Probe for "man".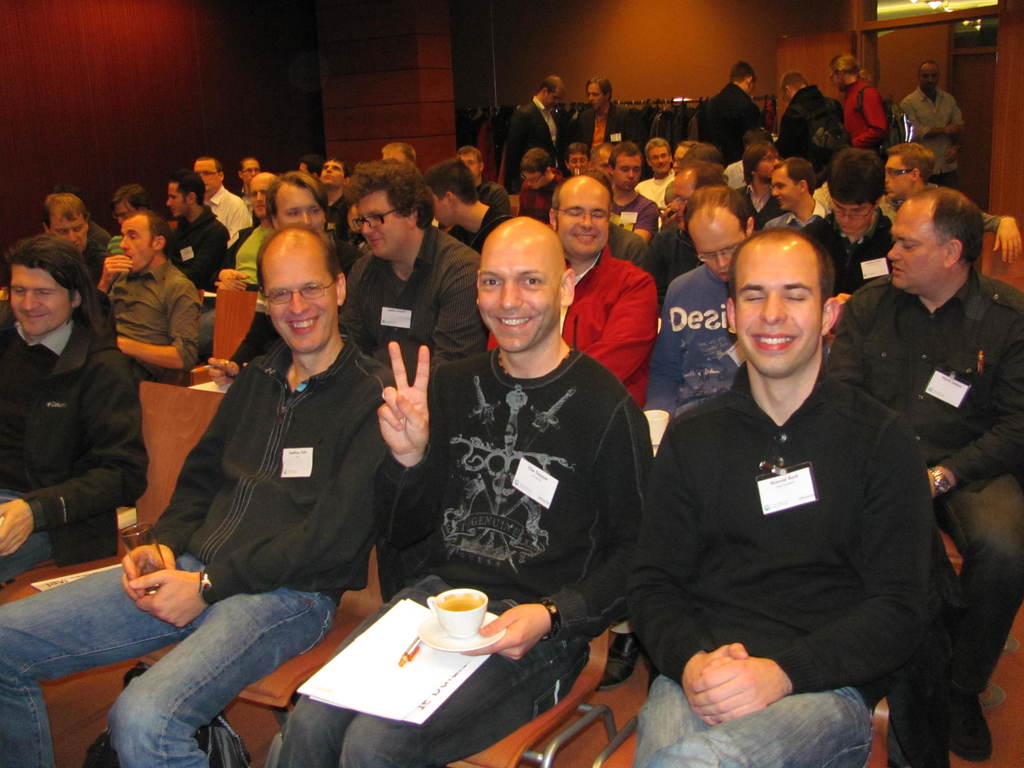
Probe result: (left=37, top=191, right=131, bottom=290).
